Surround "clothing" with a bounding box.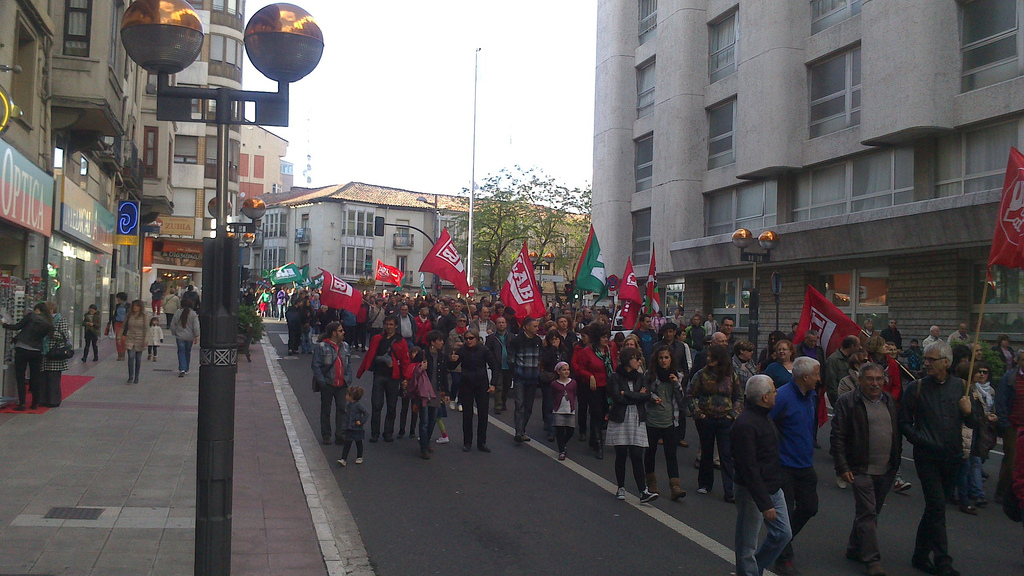
crop(146, 278, 163, 311).
